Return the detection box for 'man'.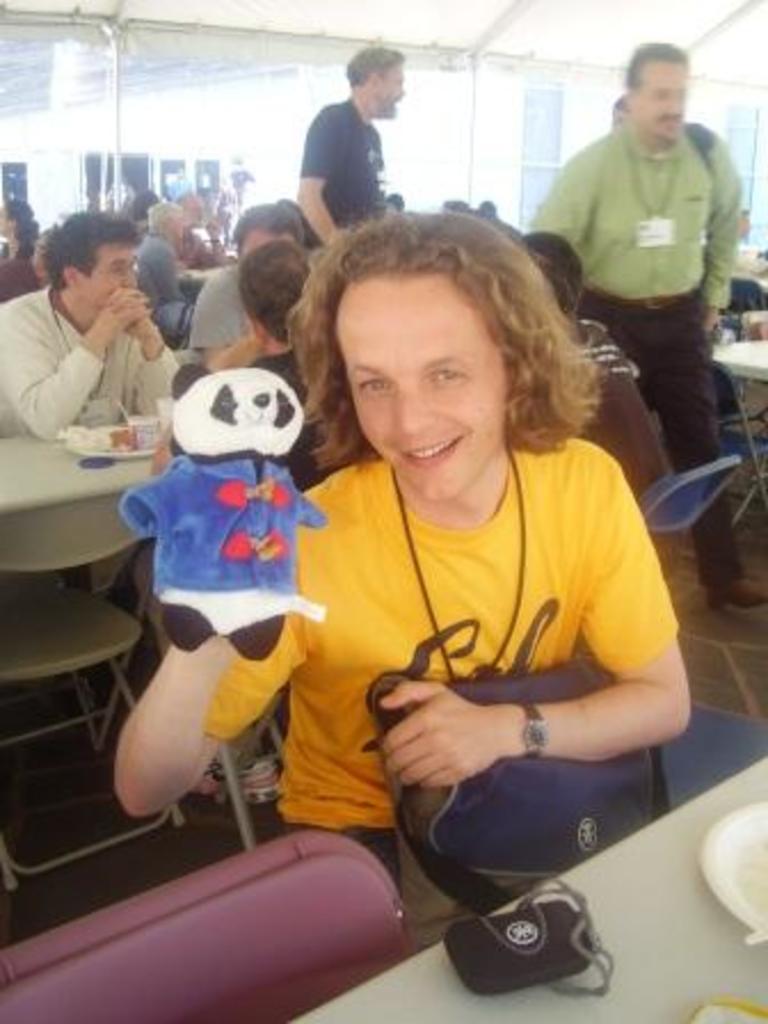
Rect(174, 190, 336, 384).
